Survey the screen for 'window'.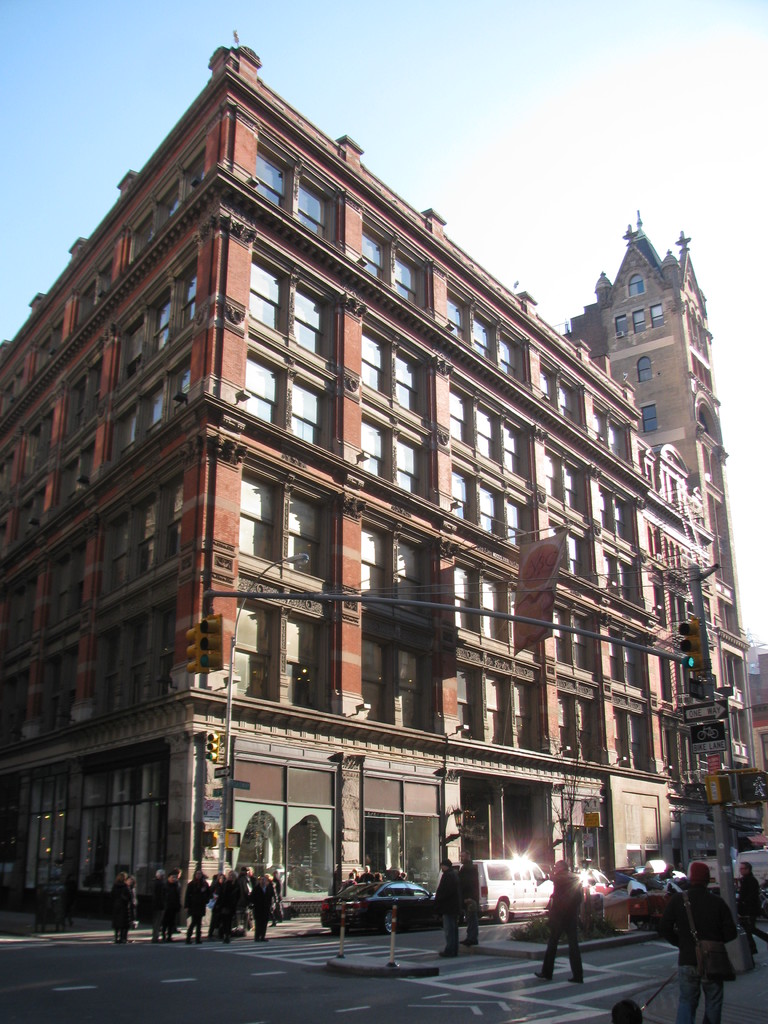
Survey found: [714,653,739,684].
